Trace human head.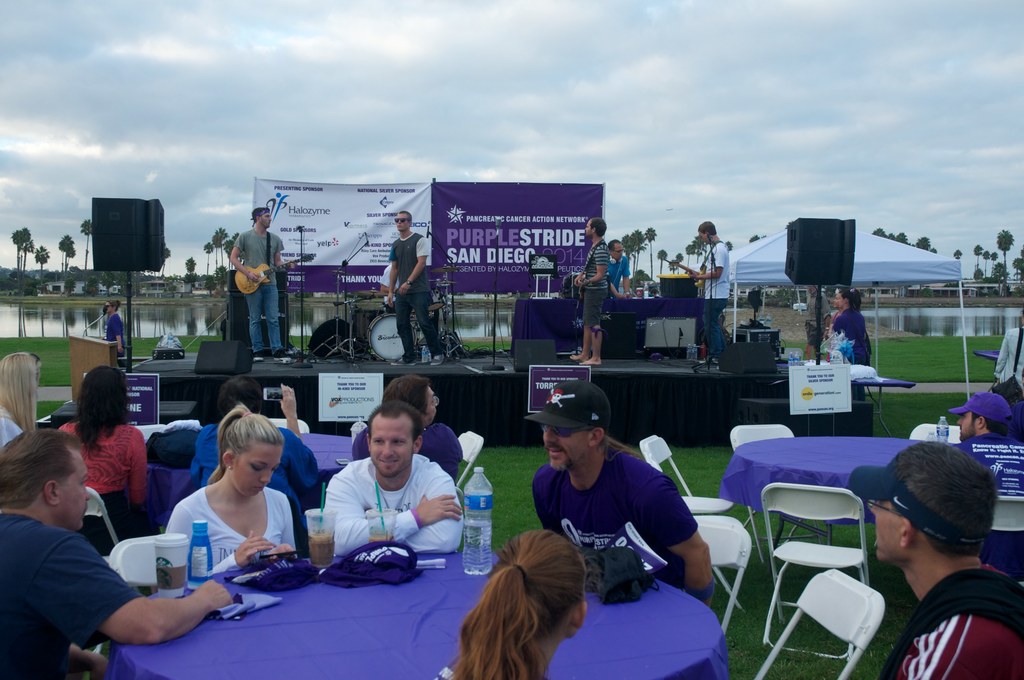
Traced to {"left": 385, "top": 376, "right": 445, "bottom": 418}.
